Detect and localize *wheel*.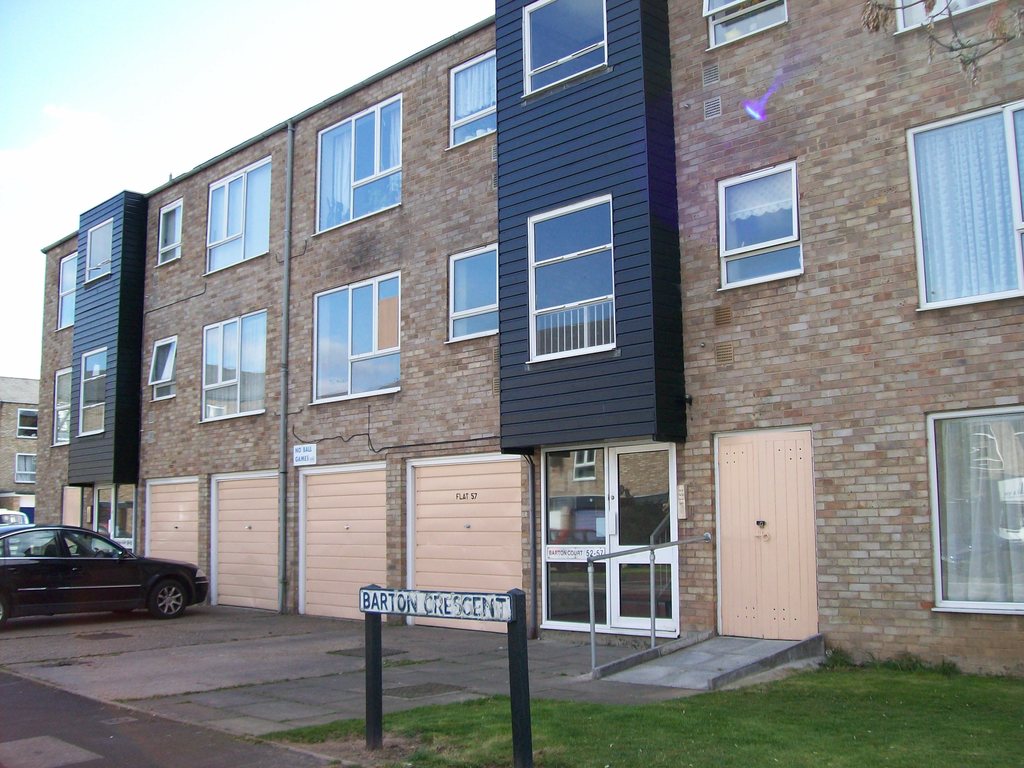
Localized at select_region(0, 590, 8, 631).
